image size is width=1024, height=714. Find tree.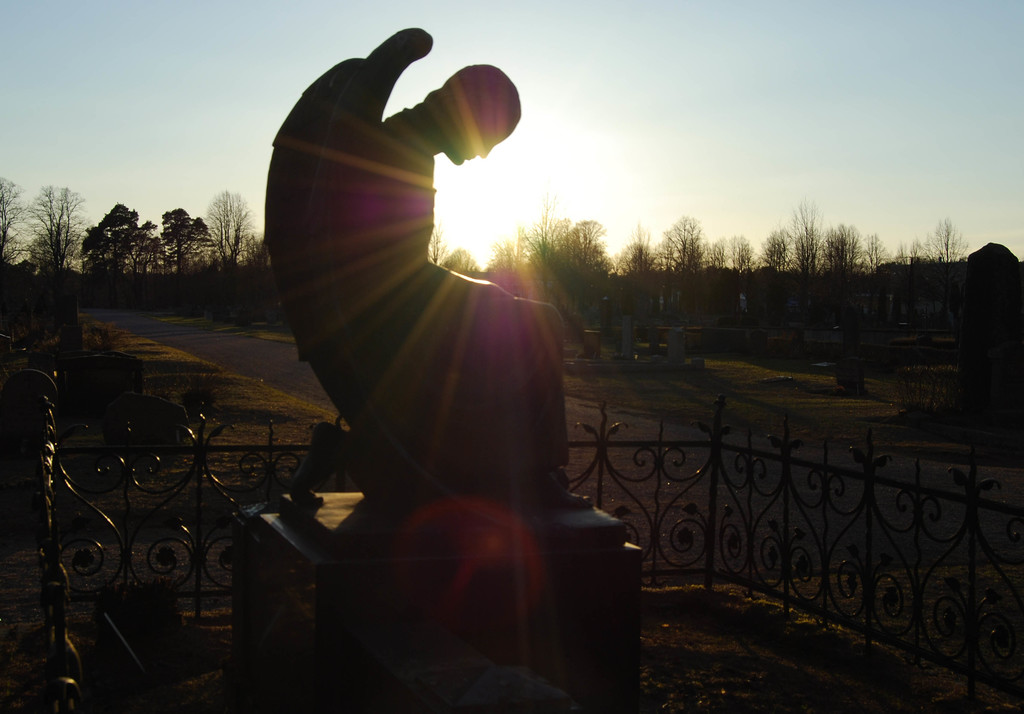
bbox=(163, 214, 223, 269).
